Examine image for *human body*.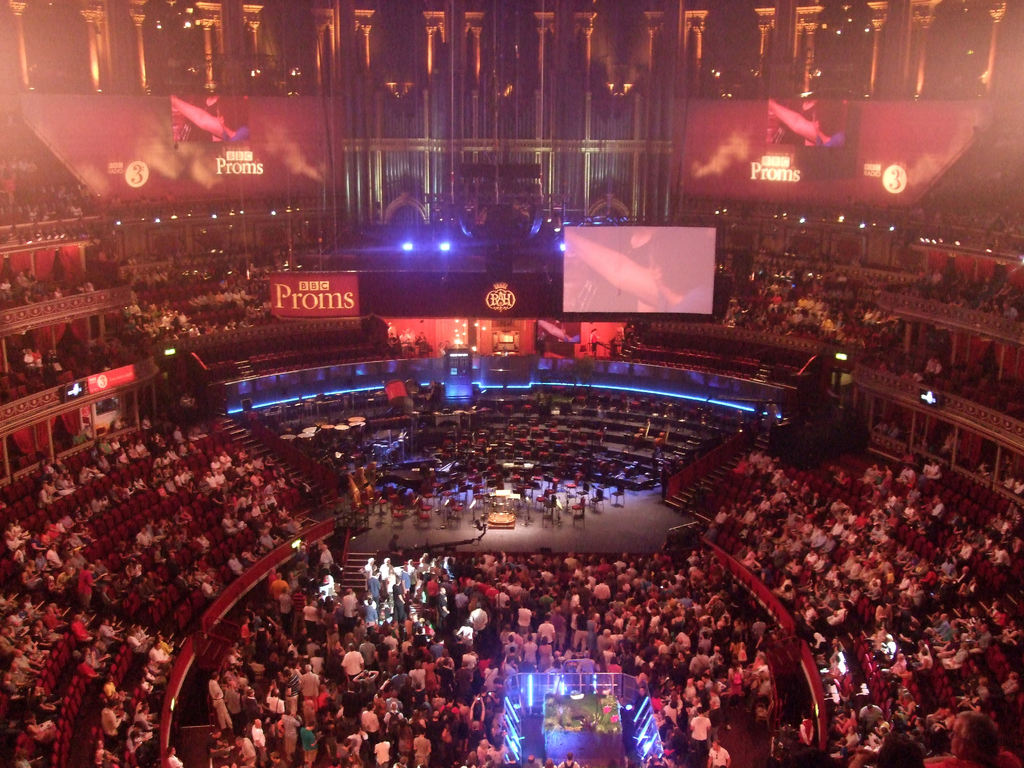
Examination result: (131,472,139,495).
